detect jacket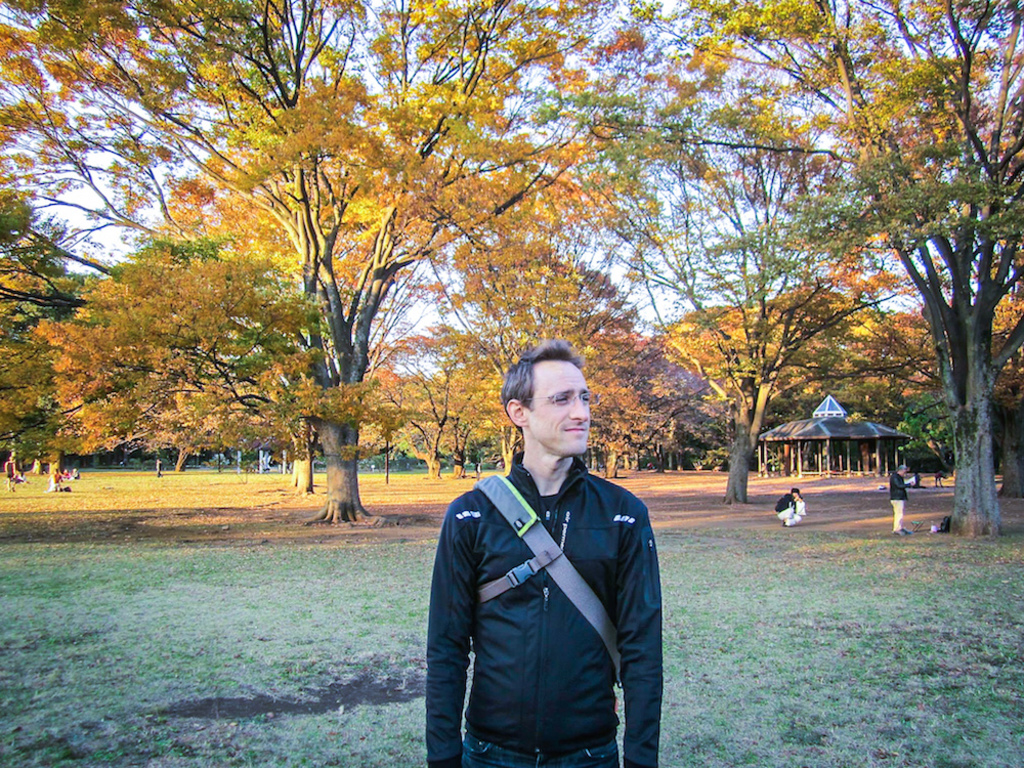
select_region(420, 406, 673, 759)
